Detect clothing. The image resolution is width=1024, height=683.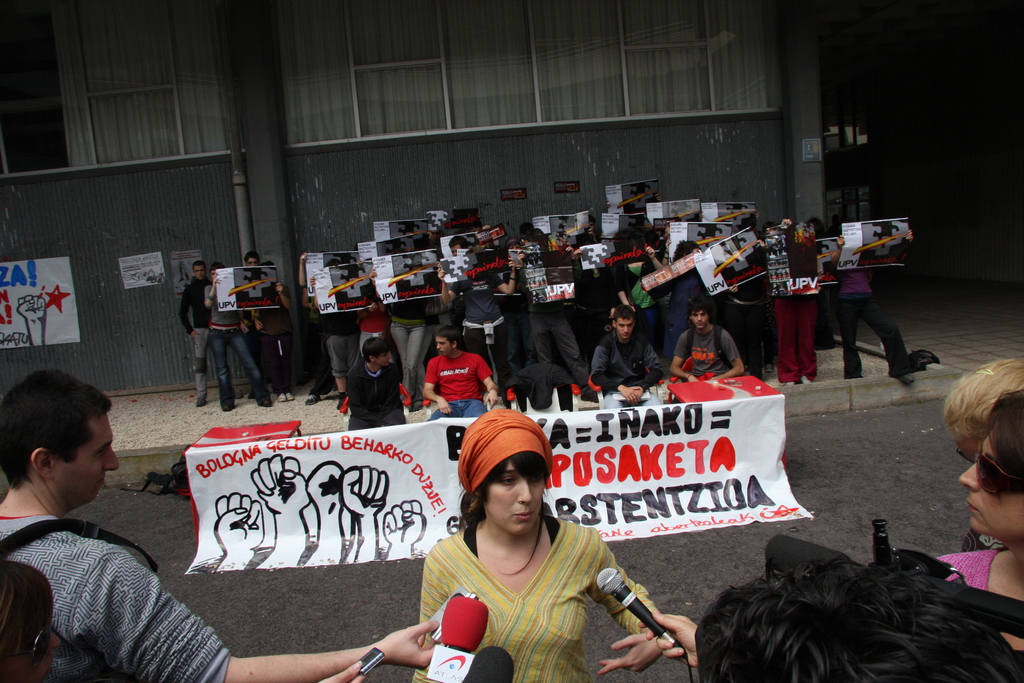
416:504:665:674.
